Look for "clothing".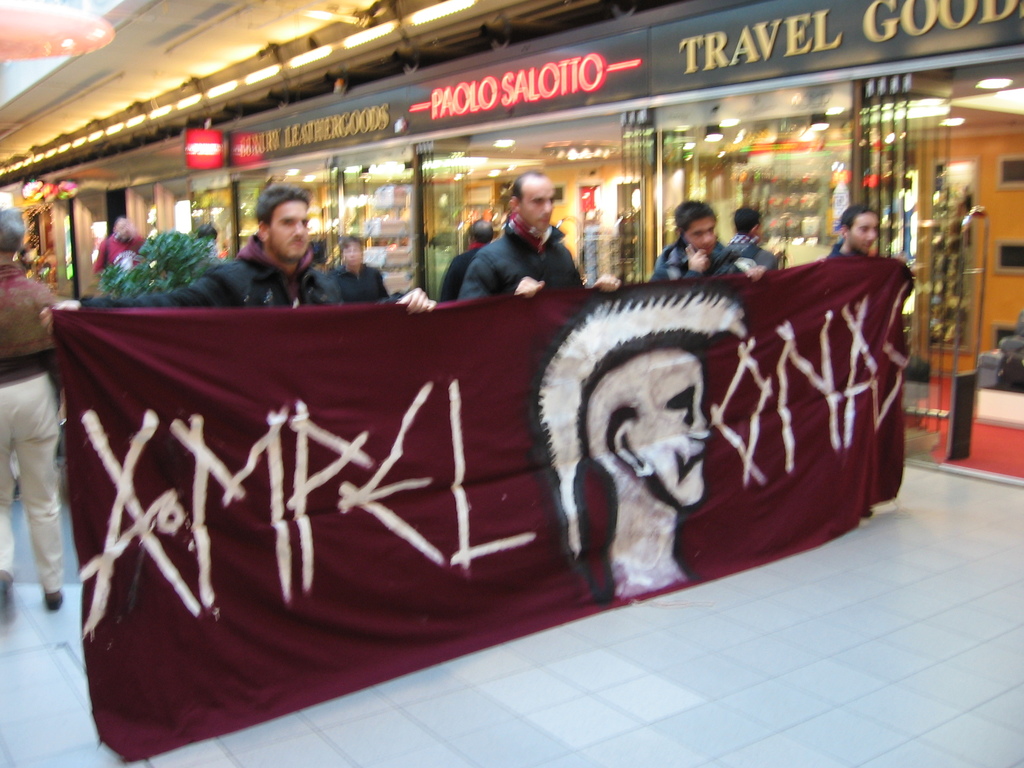
Found: <box>728,236,779,273</box>.
